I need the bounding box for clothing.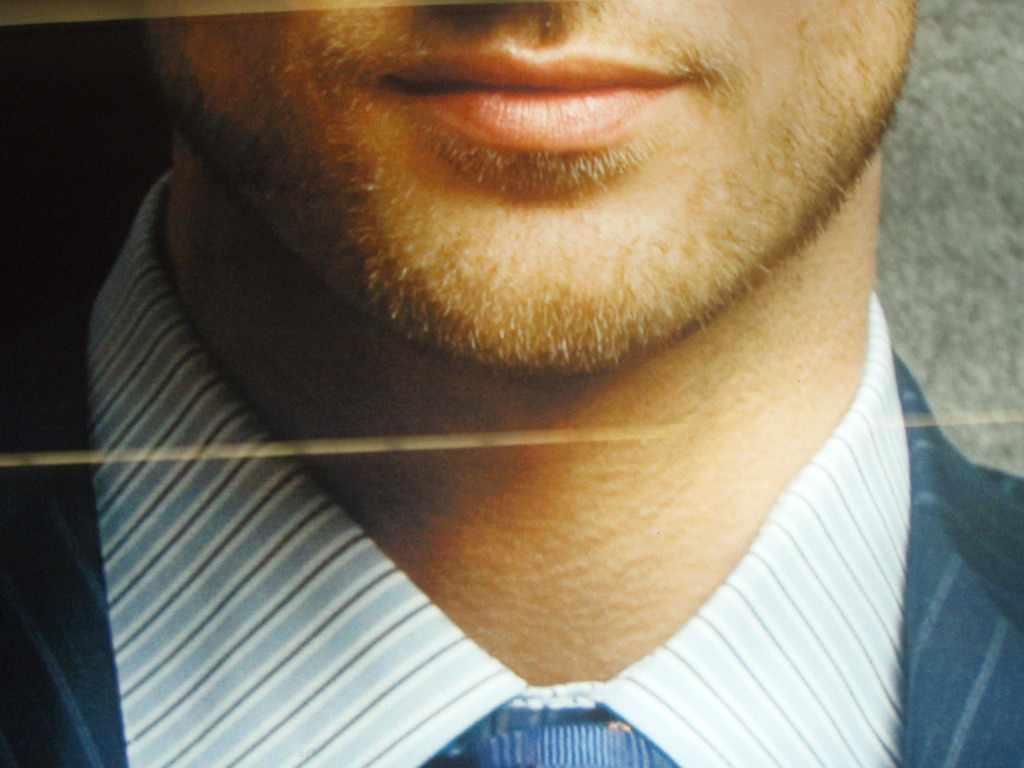
Here it is: <bbox>0, 163, 1023, 767</bbox>.
